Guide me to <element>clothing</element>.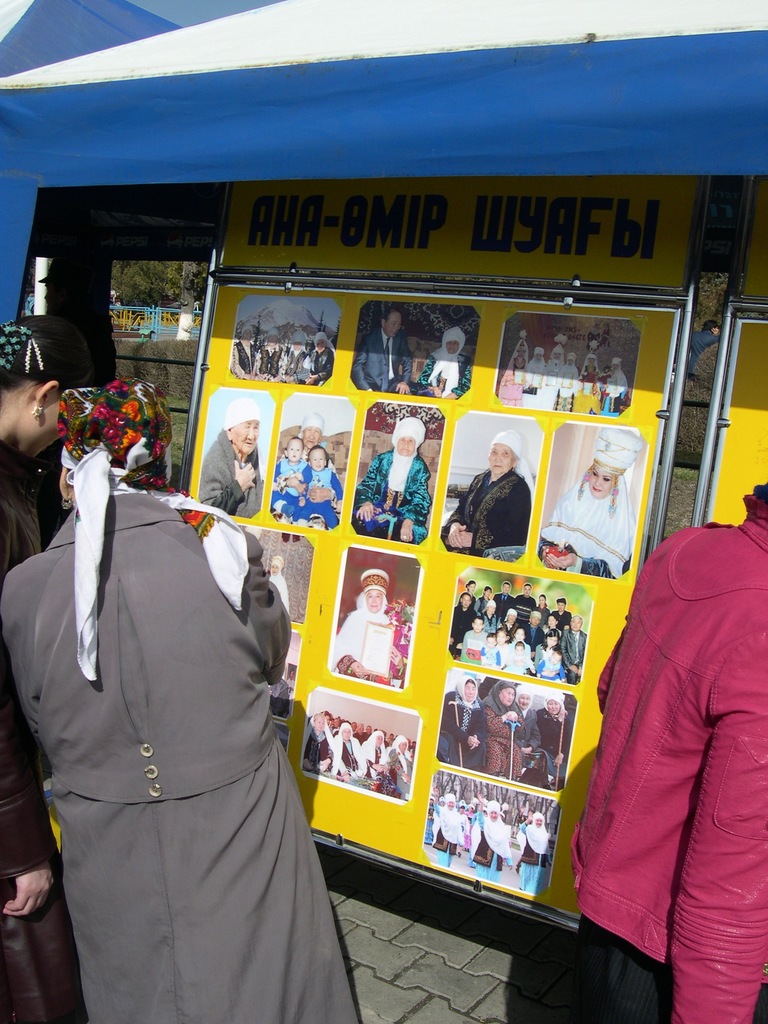
Guidance: left=365, top=736, right=398, bottom=801.
